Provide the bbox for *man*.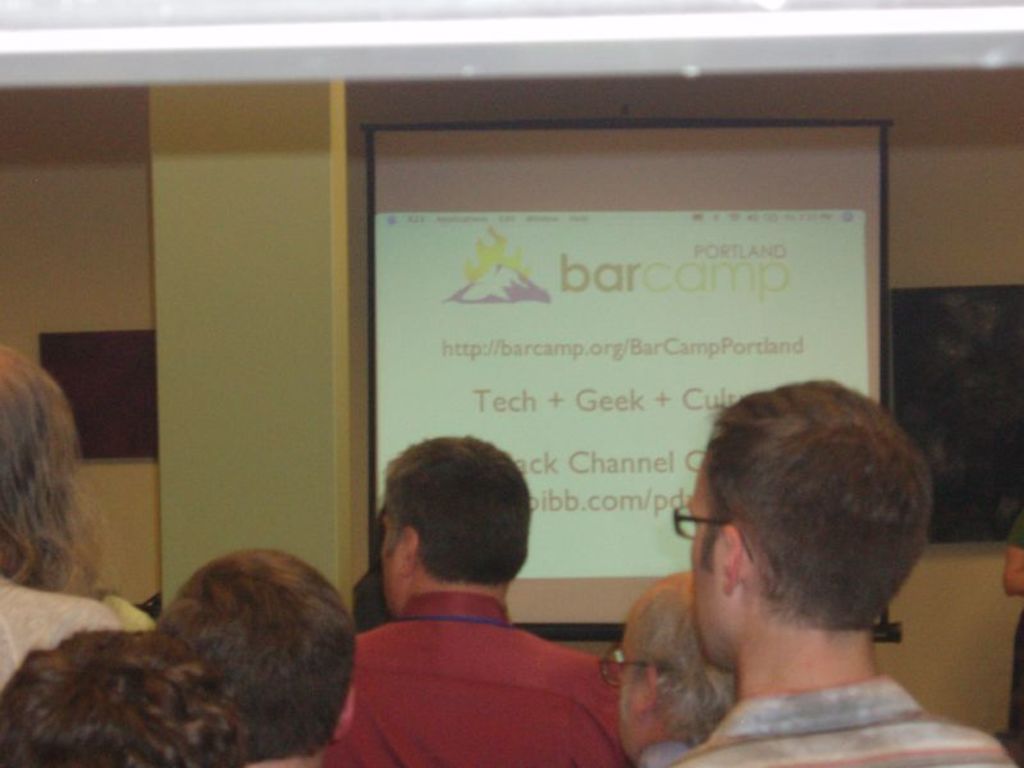
BBox(0, 351, 154, 700).
